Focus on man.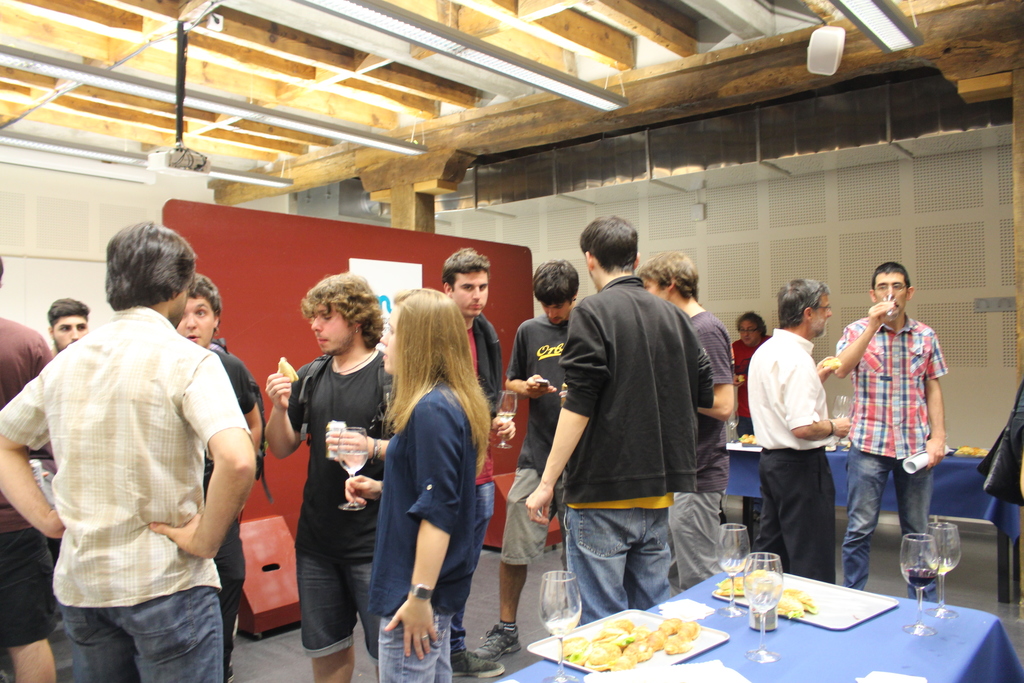
Focused at bbox(174, 271, 266, 682).
